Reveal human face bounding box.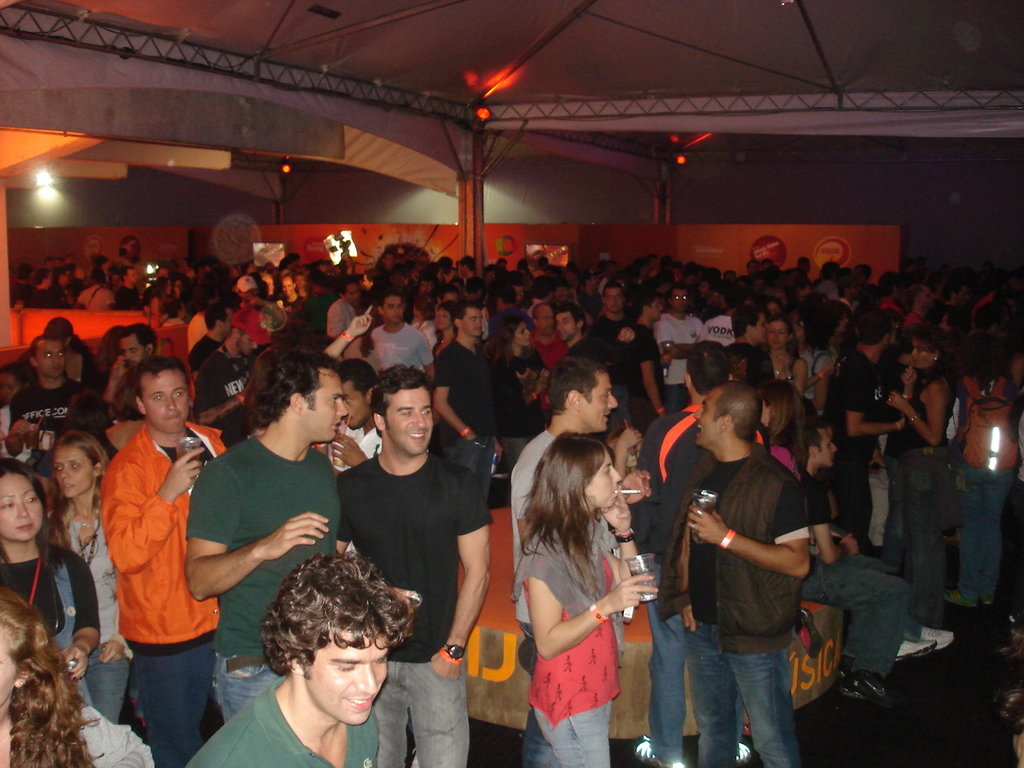
Revealed: Rect(139, 370, 185, 429).
